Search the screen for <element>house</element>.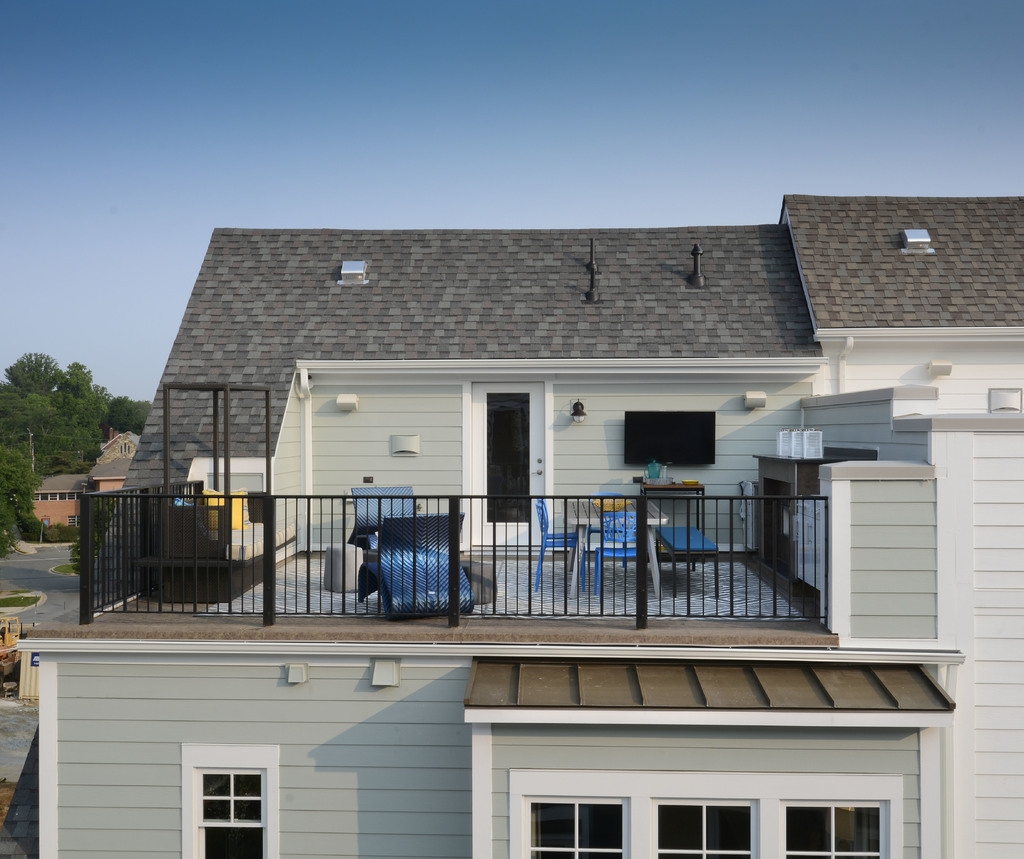
Found at bbox=(29, 426, 141, 528).
